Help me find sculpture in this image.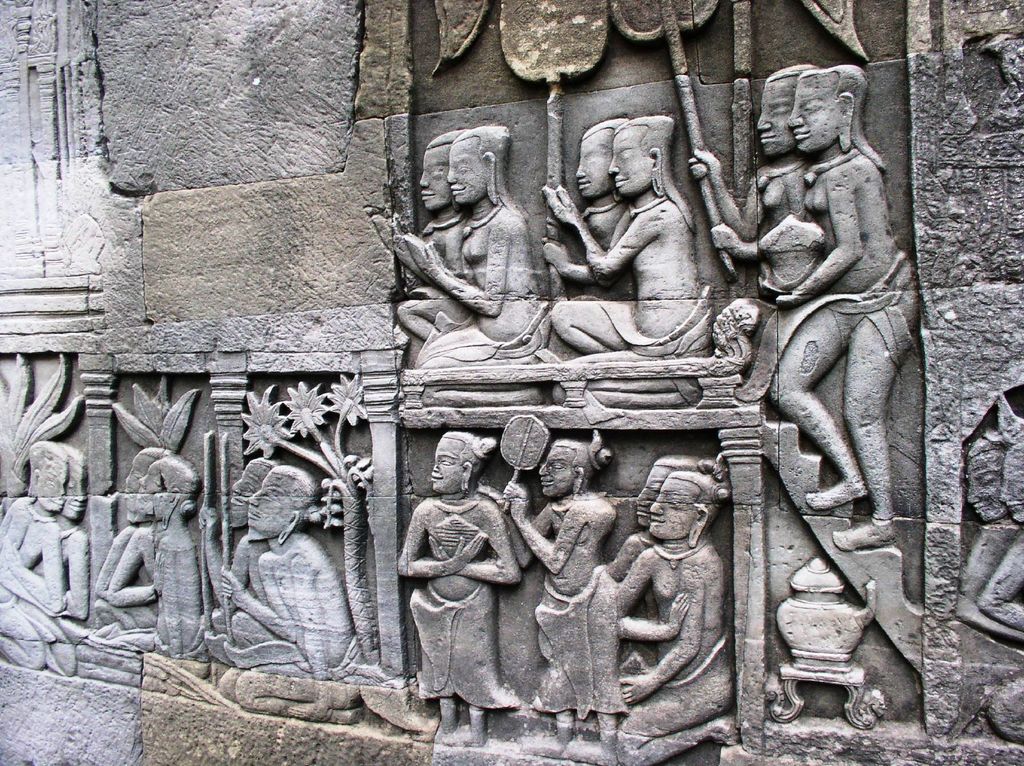
Found it: rect(735, 62, 922, 552).
